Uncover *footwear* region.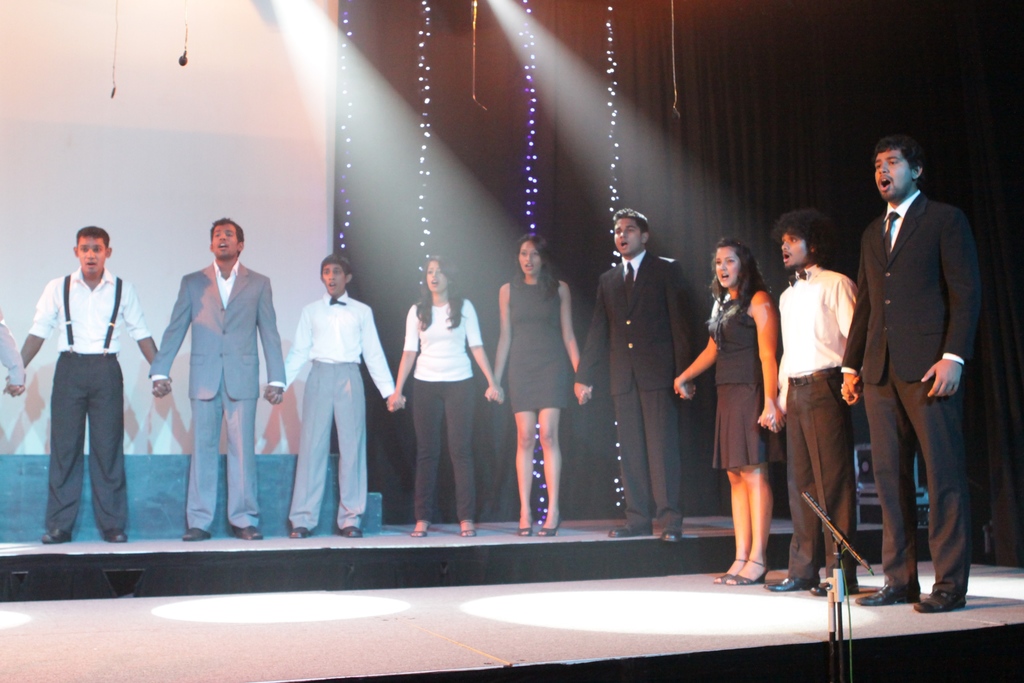
Uncovered: 181,529,213,541.
